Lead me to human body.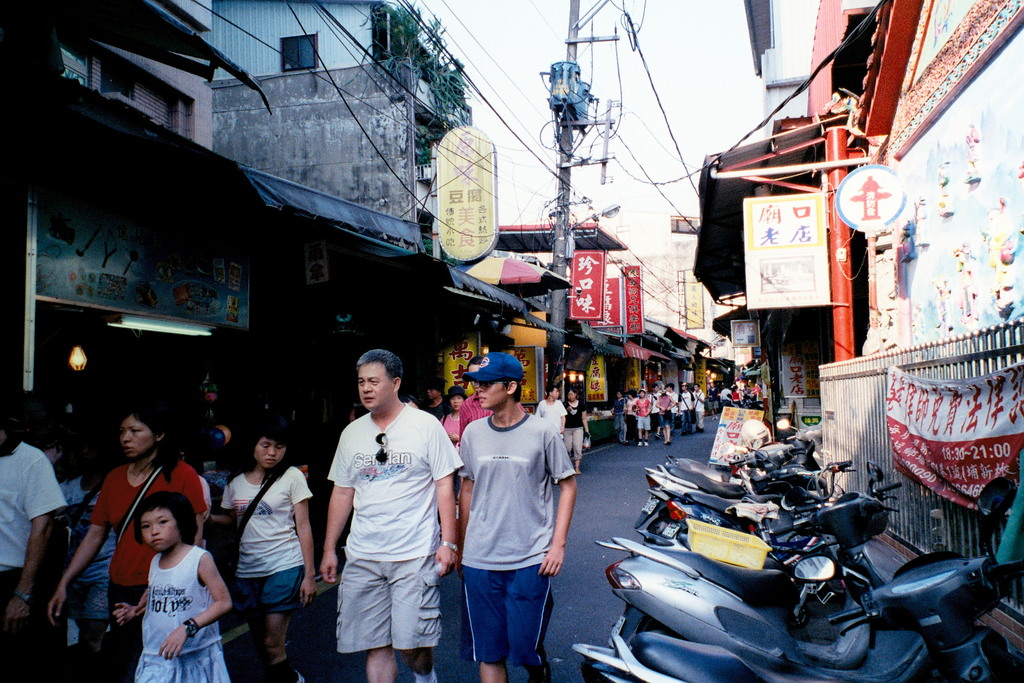
Lead to 652:394:676:431.
